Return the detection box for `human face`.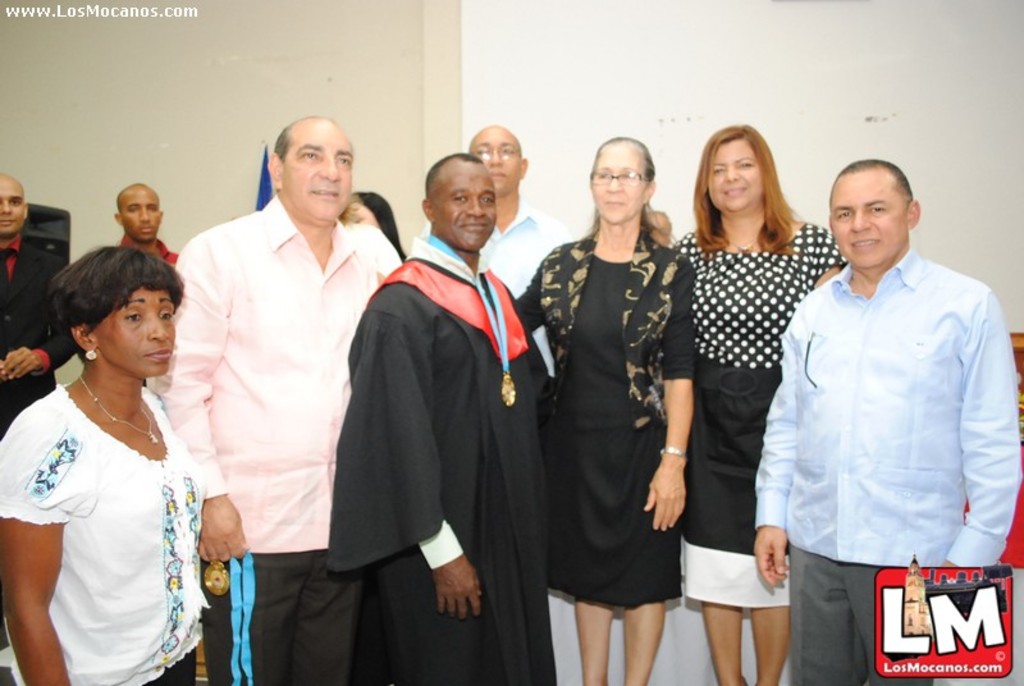
[x1=433, y1=164, x2=498, y2=252].
